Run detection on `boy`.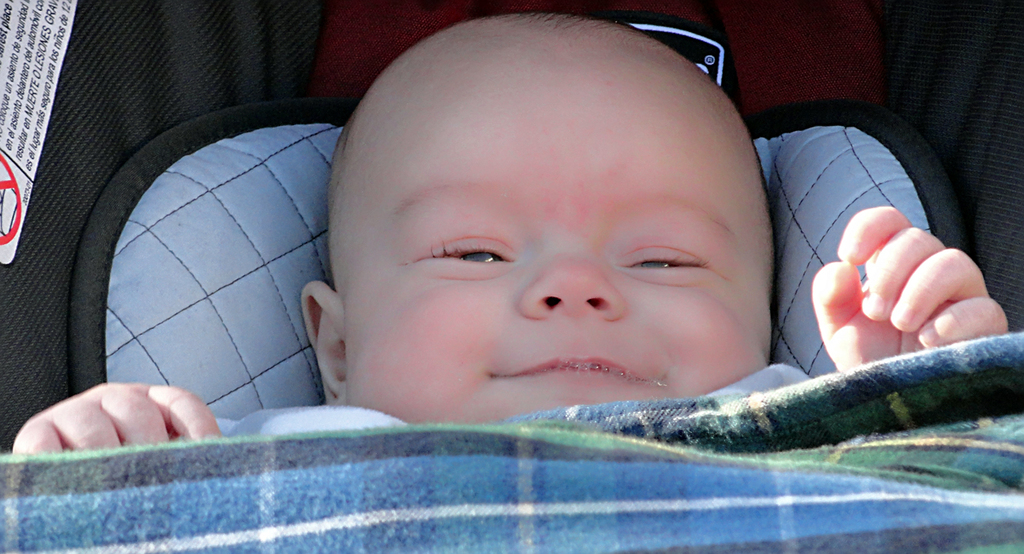
Result: (x1=27, y1=22, x2=1017, y2=447).
